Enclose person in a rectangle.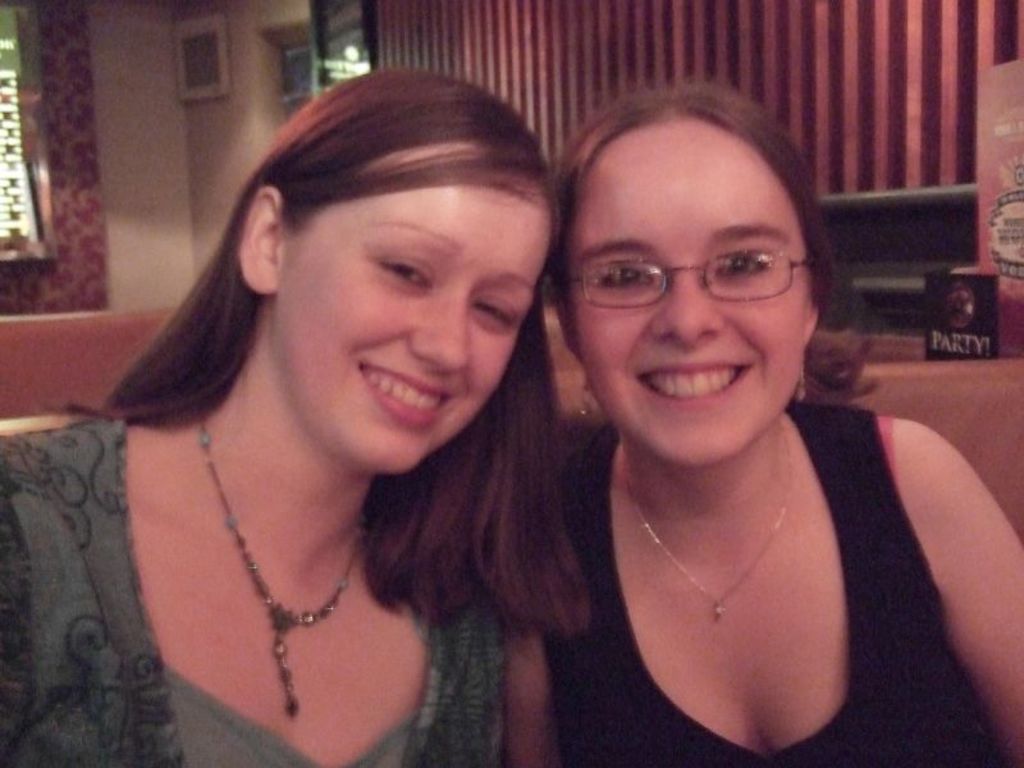
[x1=49, y1=52, x2=634, y2=767].
